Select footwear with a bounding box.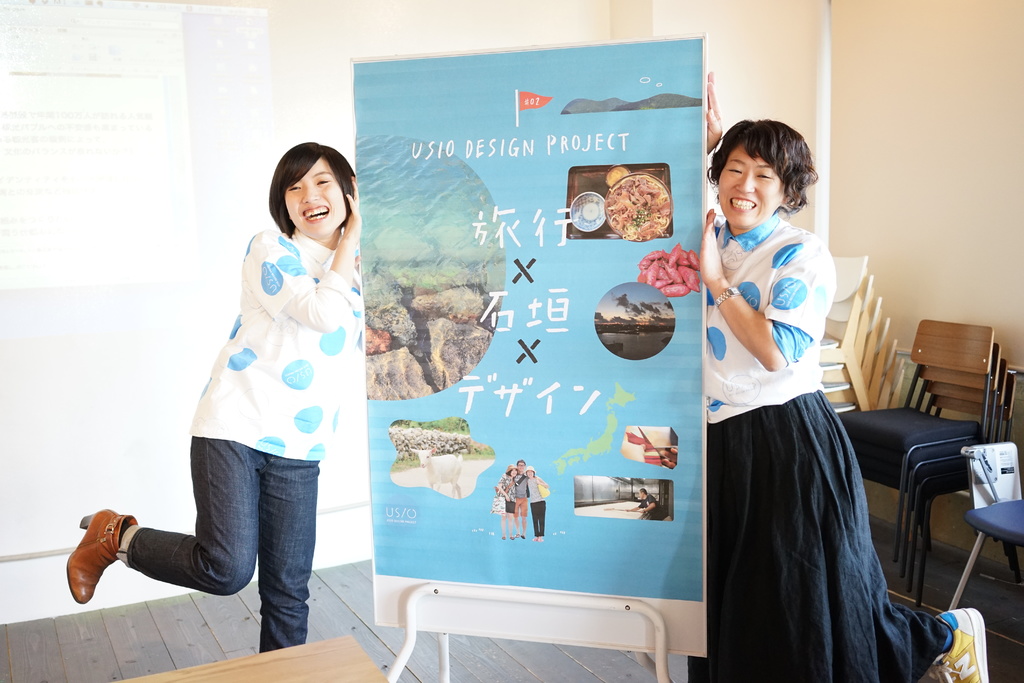
box=[924, 604, 1002, 682].
